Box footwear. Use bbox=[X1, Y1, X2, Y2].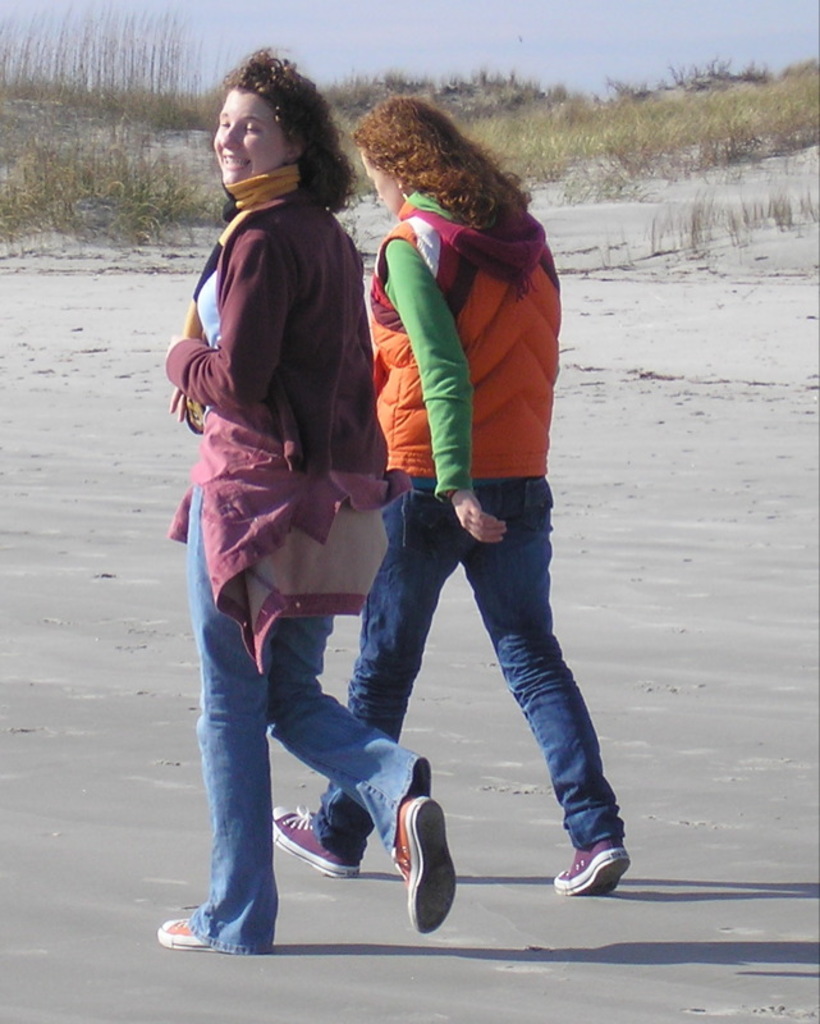
bbox=[395, 788, 458, 934].
